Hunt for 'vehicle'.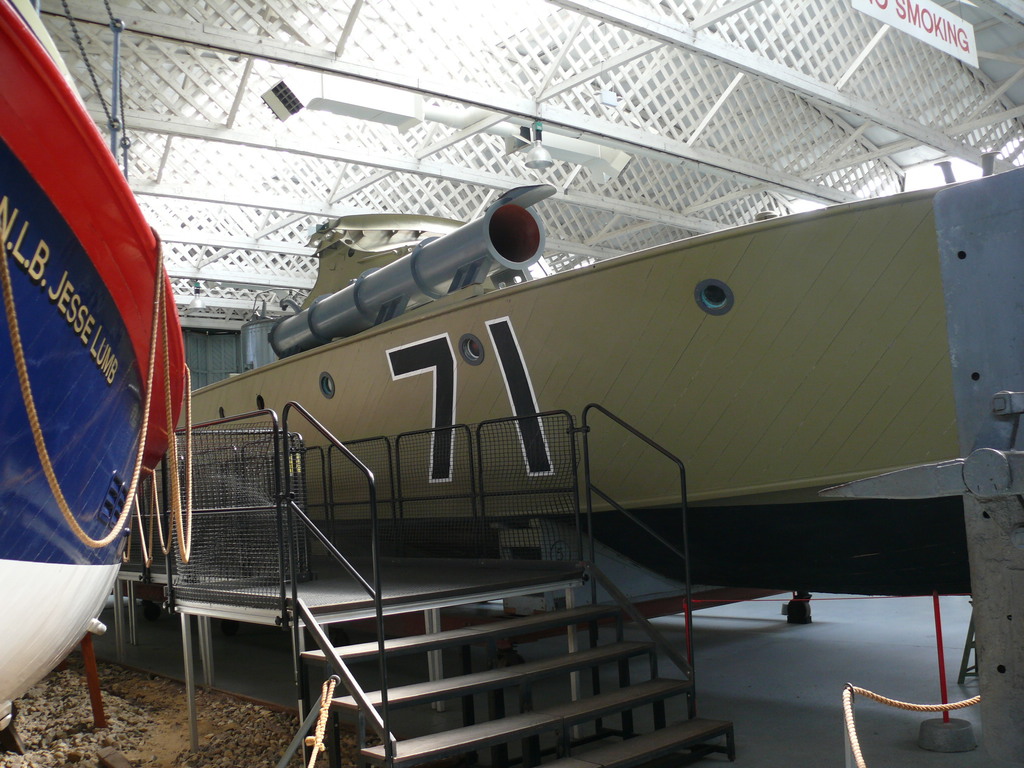
Hunted down at box=[188, 165, 1023, 767].
